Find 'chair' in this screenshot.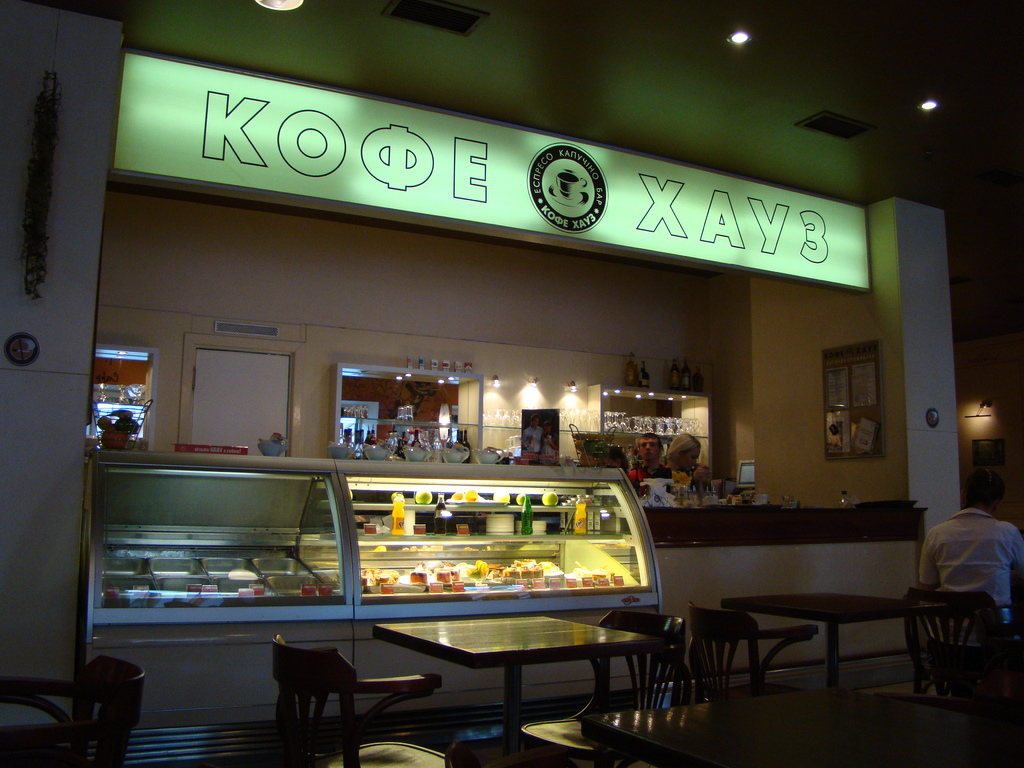
The bounding box for 'chair' is {"x1": 248, "y1": 639, "x2": 431, "y2": 749}.
